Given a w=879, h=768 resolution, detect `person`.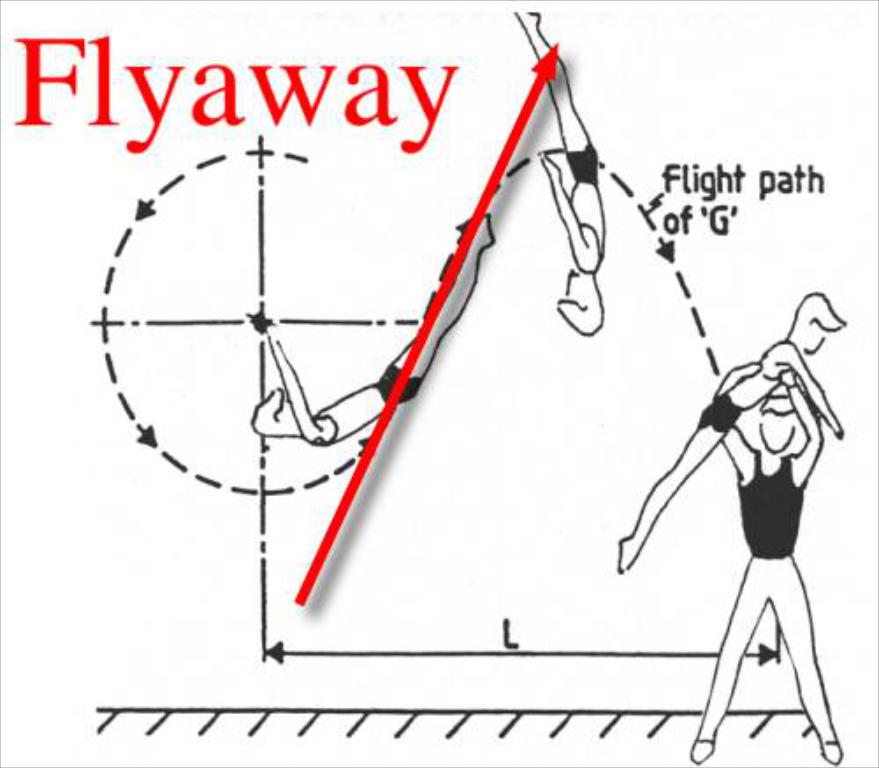
select_region(241, 221, 490, 448).
